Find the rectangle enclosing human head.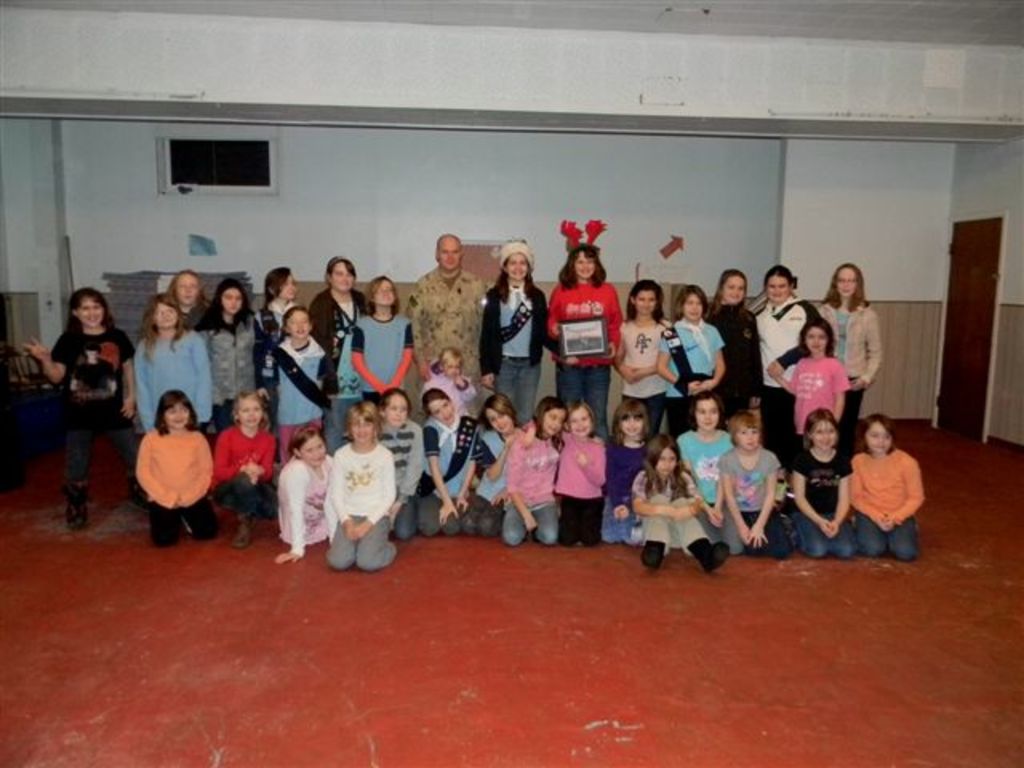
(left=675, top=290, right=709, bottom=323).
